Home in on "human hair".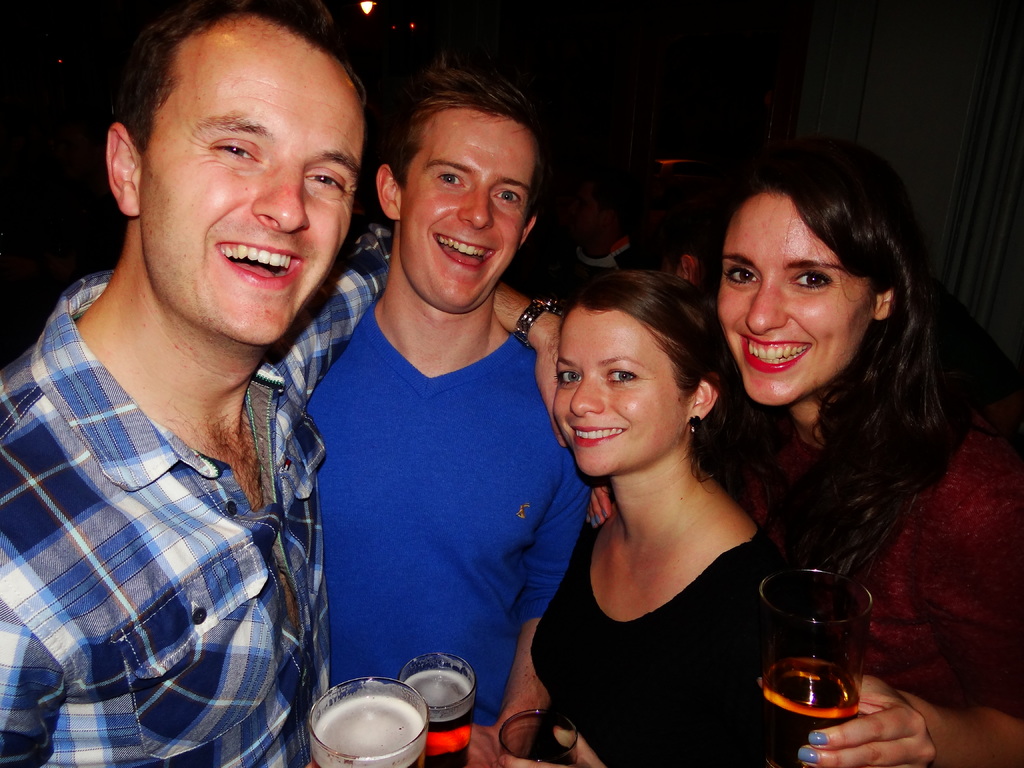
Homed in at detection(111, 4, 381, 196).
